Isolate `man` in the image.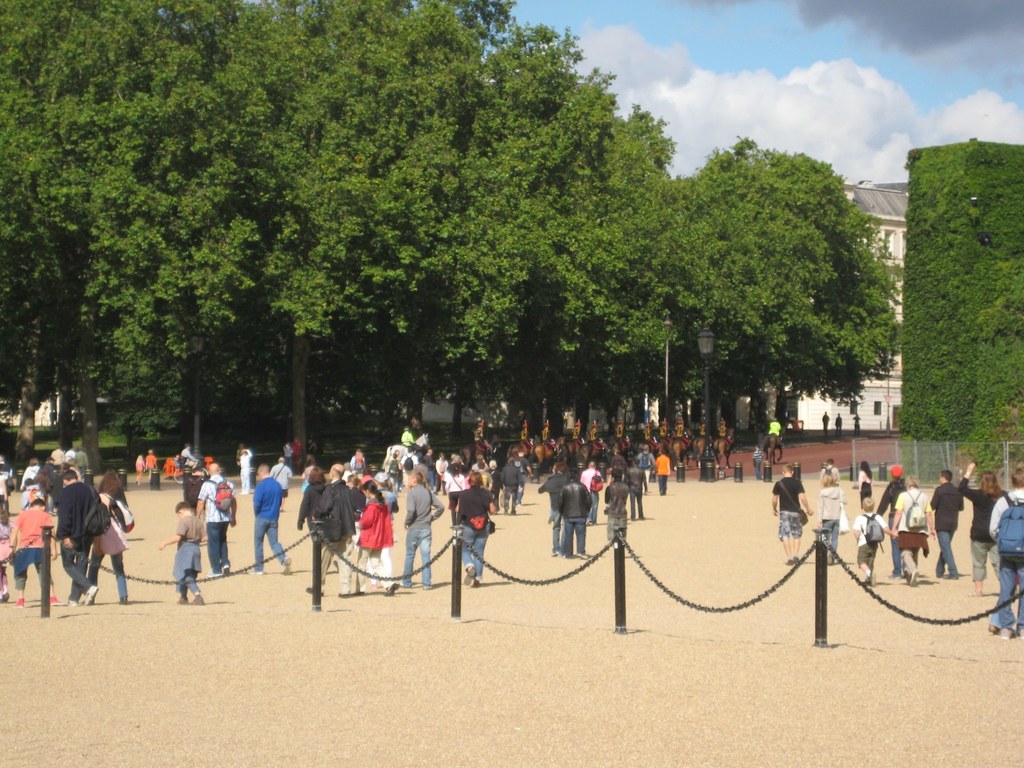
Isolated region: select_region(558, 470, 587, 561).
